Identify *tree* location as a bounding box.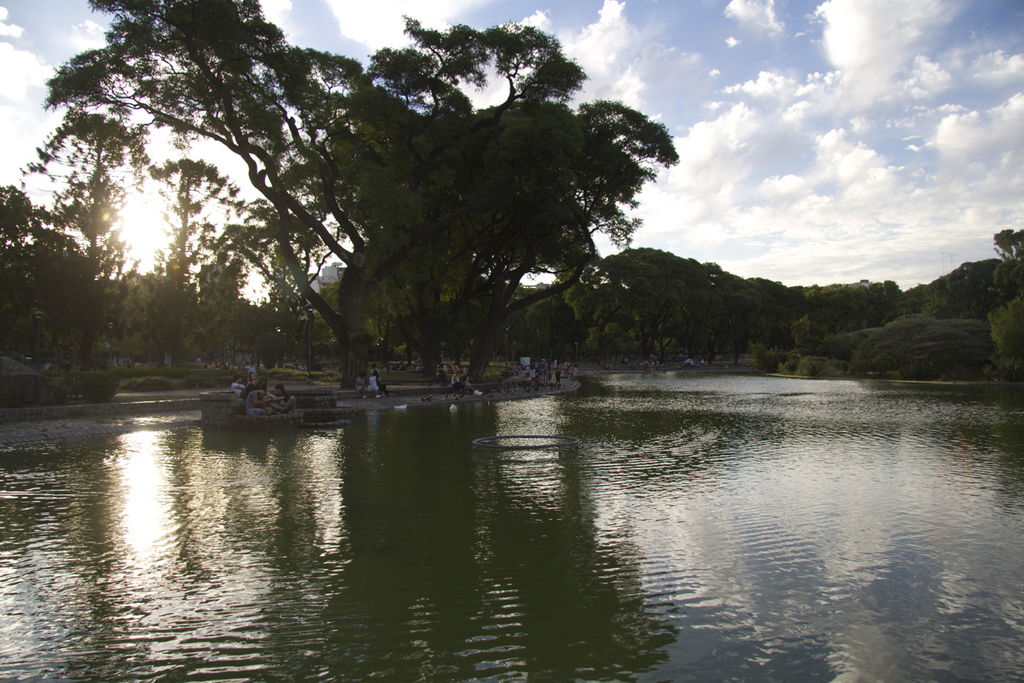
crop(70, 15, 722, 420).
